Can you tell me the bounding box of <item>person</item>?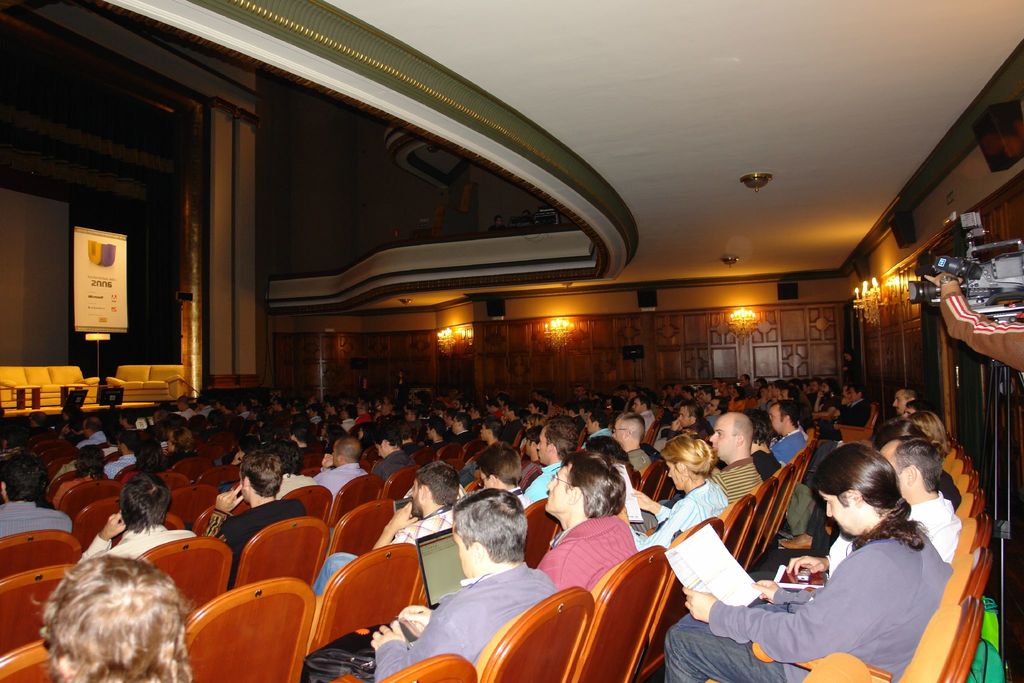
box(785, 432, 959, 584).
